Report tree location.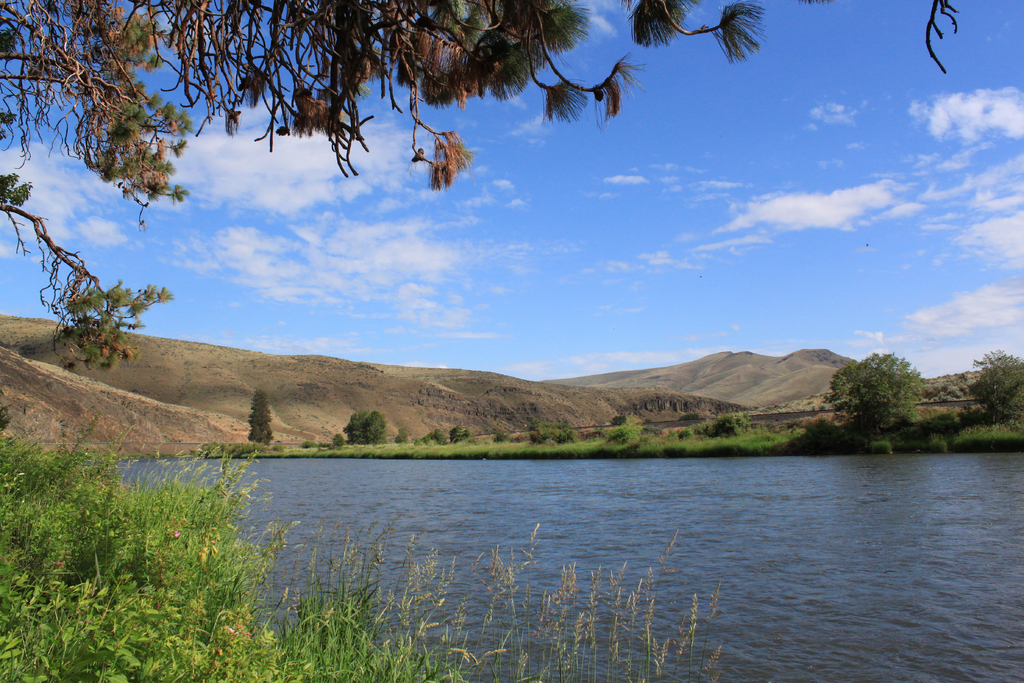
Report: BBox(604, 413, 640, 445).
